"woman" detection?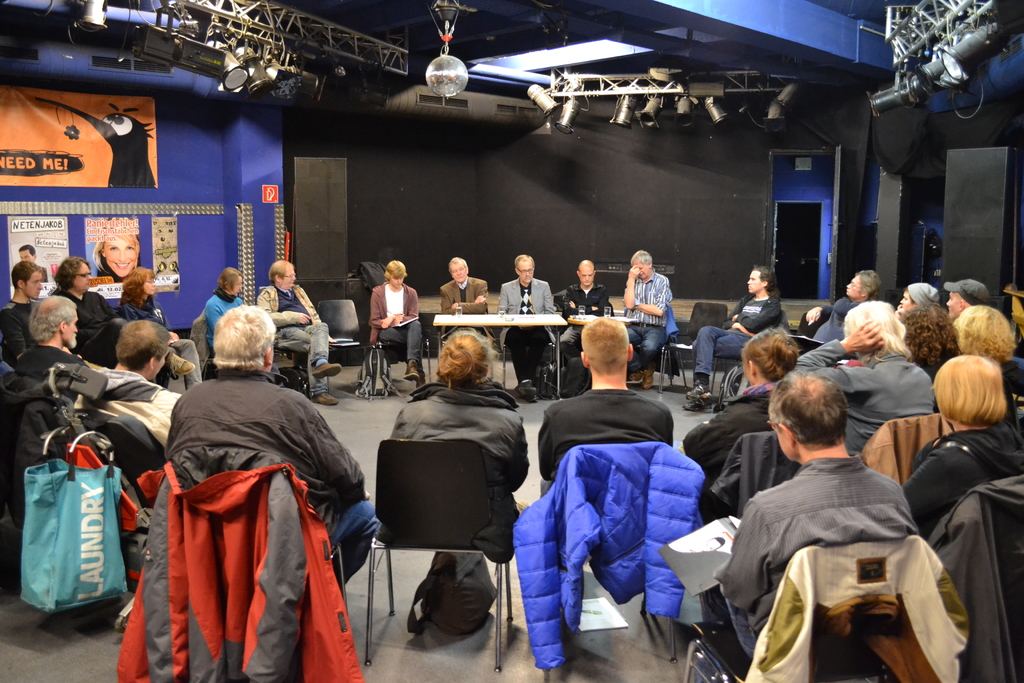
detection(679, 328, 801, 512)
